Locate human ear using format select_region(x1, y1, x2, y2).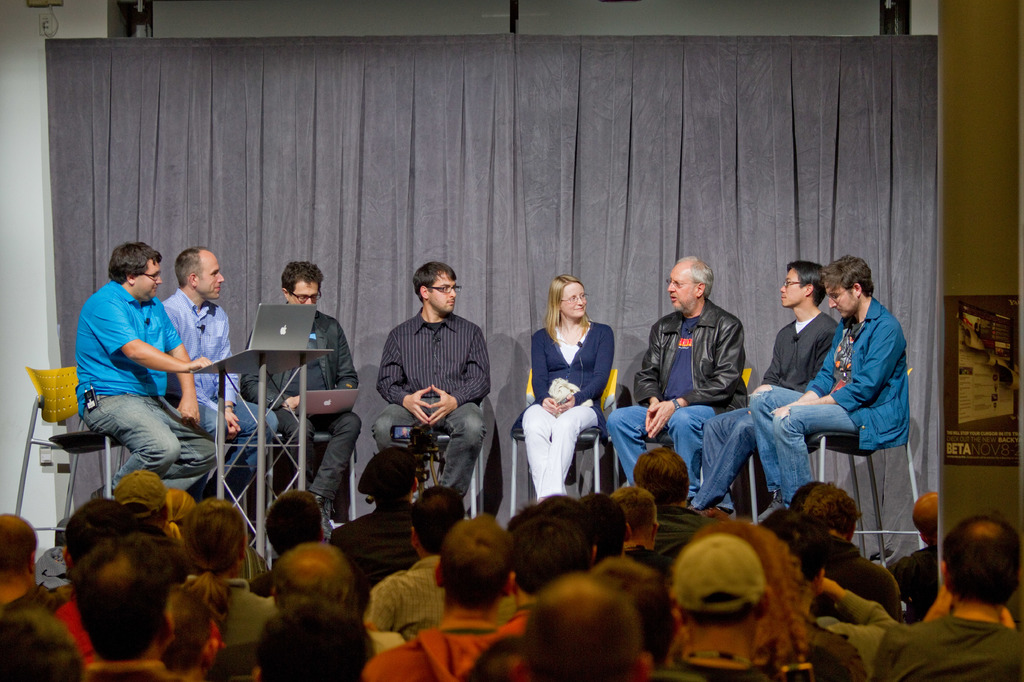
select_region(279, 287, 292, 300).
